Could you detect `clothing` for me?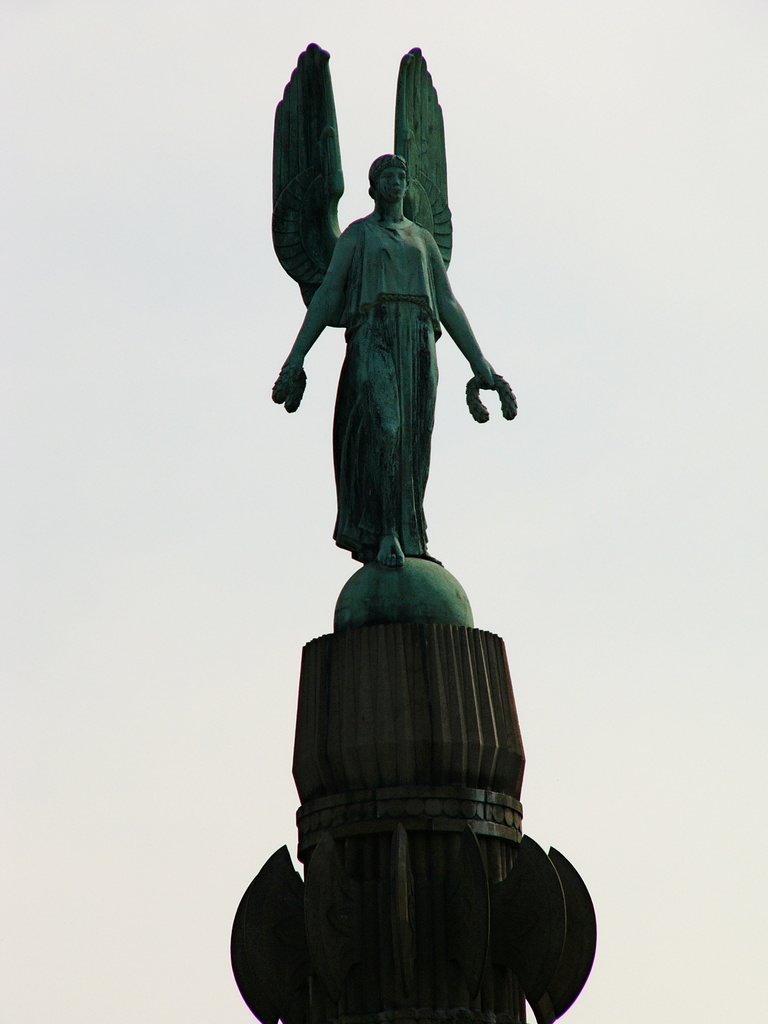
Detection result: detection(332, 212, 440, 560).
